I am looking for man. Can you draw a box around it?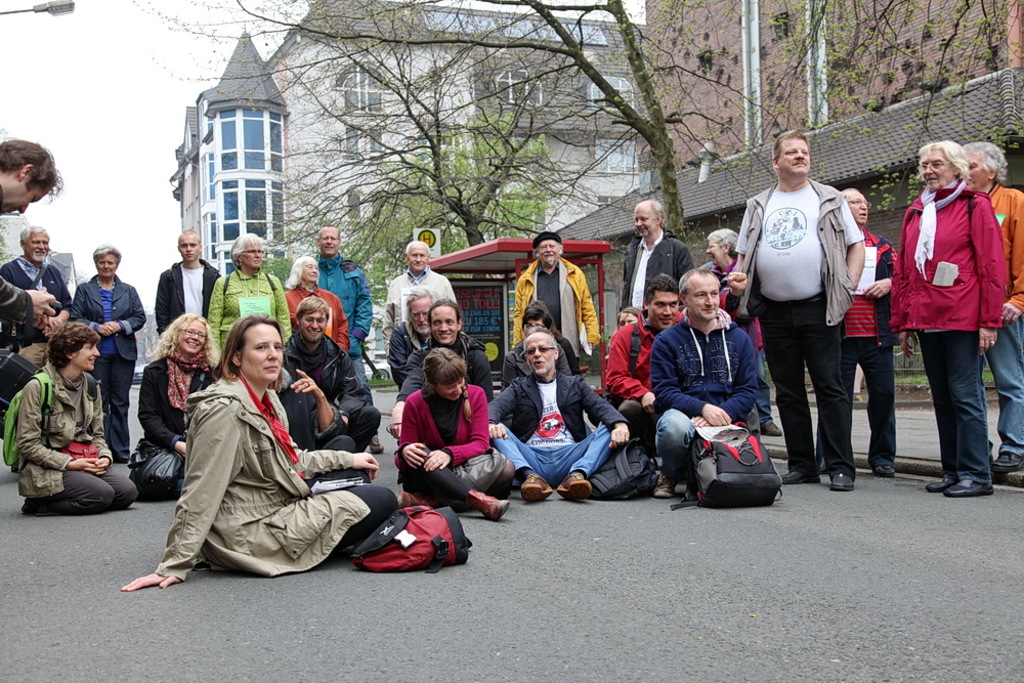
Sure, the bounding box is (616,198,692,318).
